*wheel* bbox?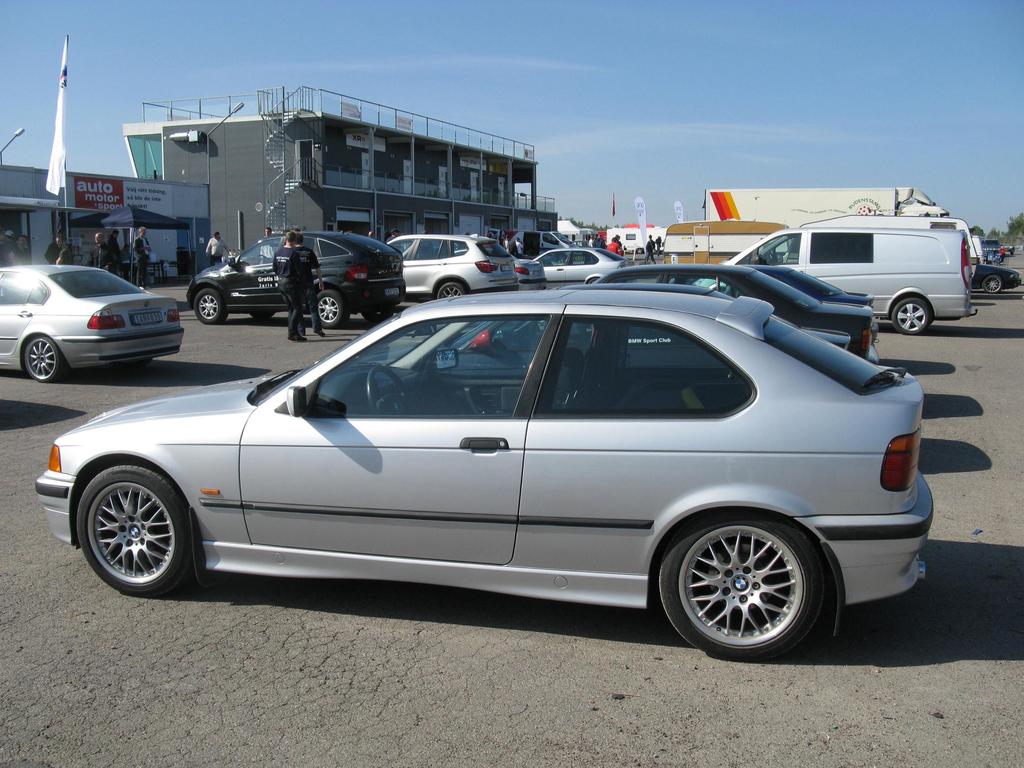
select_region(982, 276, 1001, 295)
